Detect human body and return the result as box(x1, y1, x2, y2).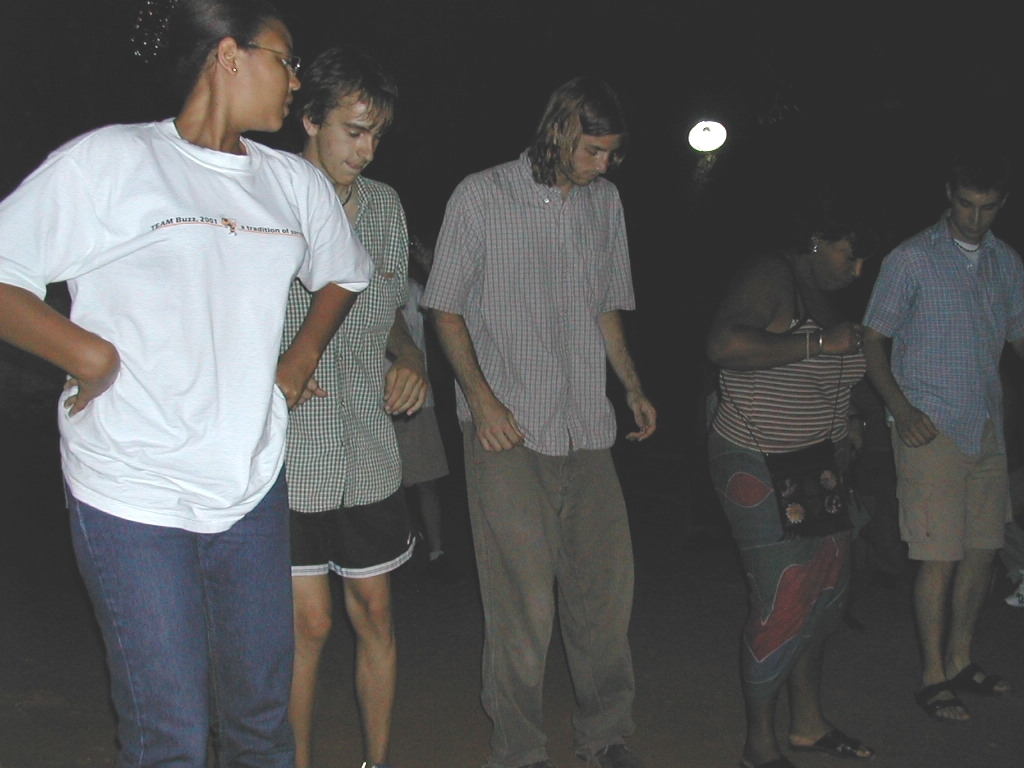
box(0, 0, 377, 764).
